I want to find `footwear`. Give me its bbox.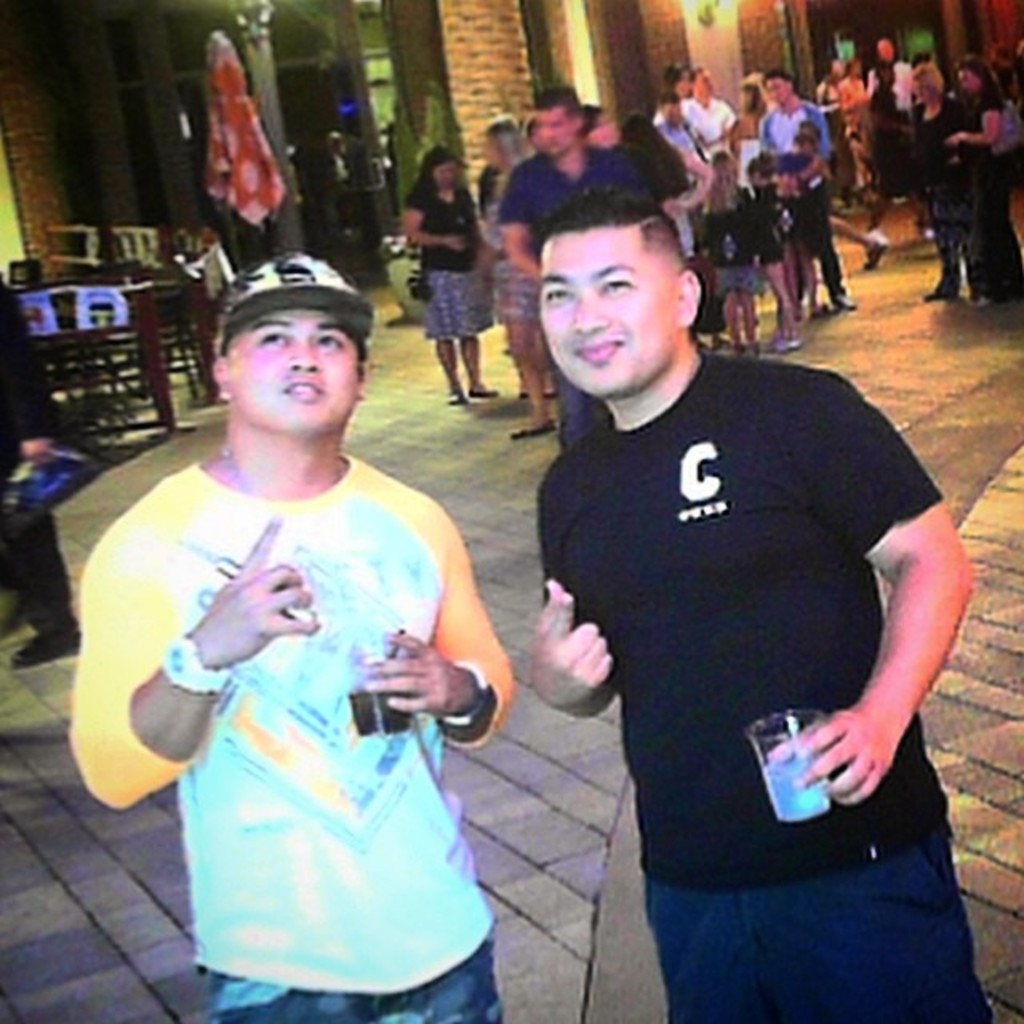
Rect(861, 227, 888, 270).
